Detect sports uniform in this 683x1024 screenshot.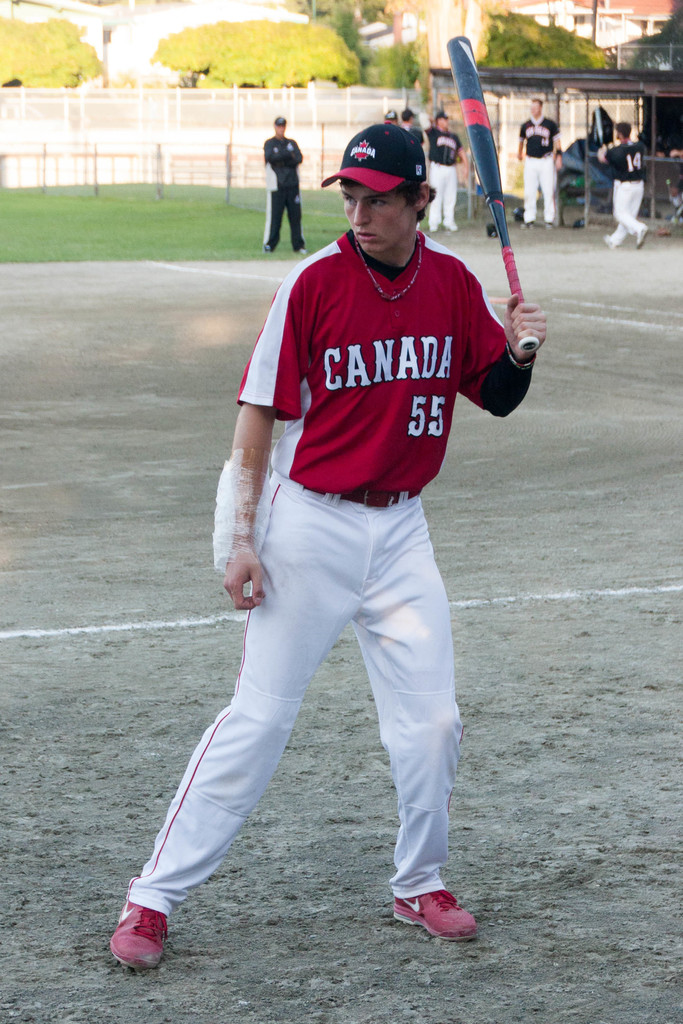
Detection: 262 117 306 252.
